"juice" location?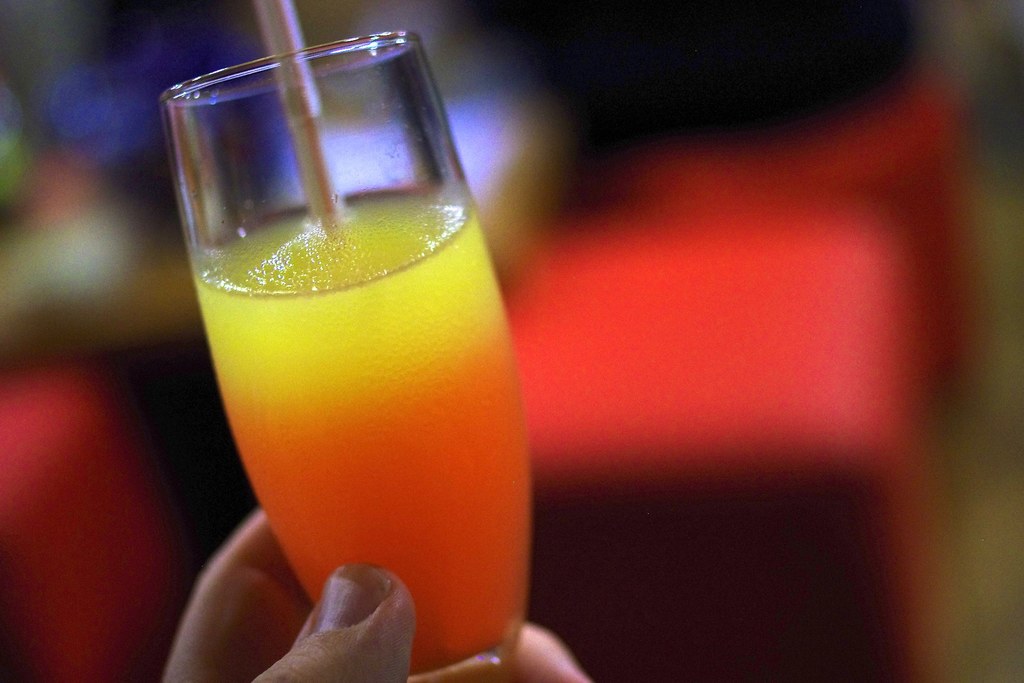
(left=192, top=199, right=532, bottom=672)
